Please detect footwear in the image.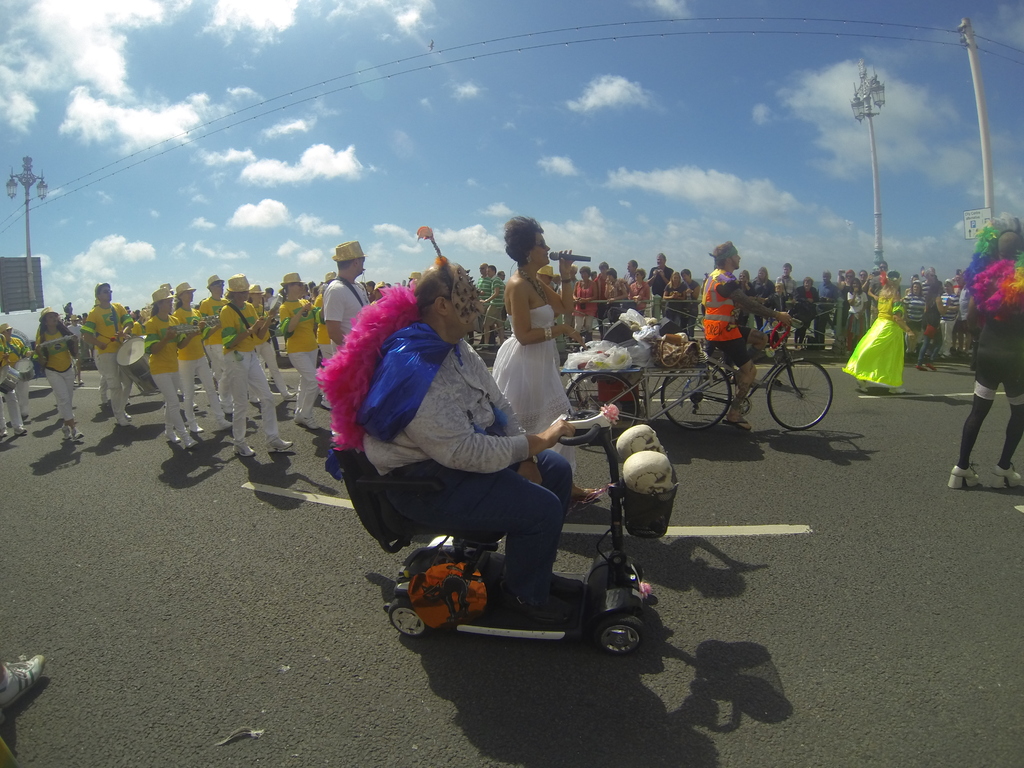
<box>498,343,505,347</box>.
